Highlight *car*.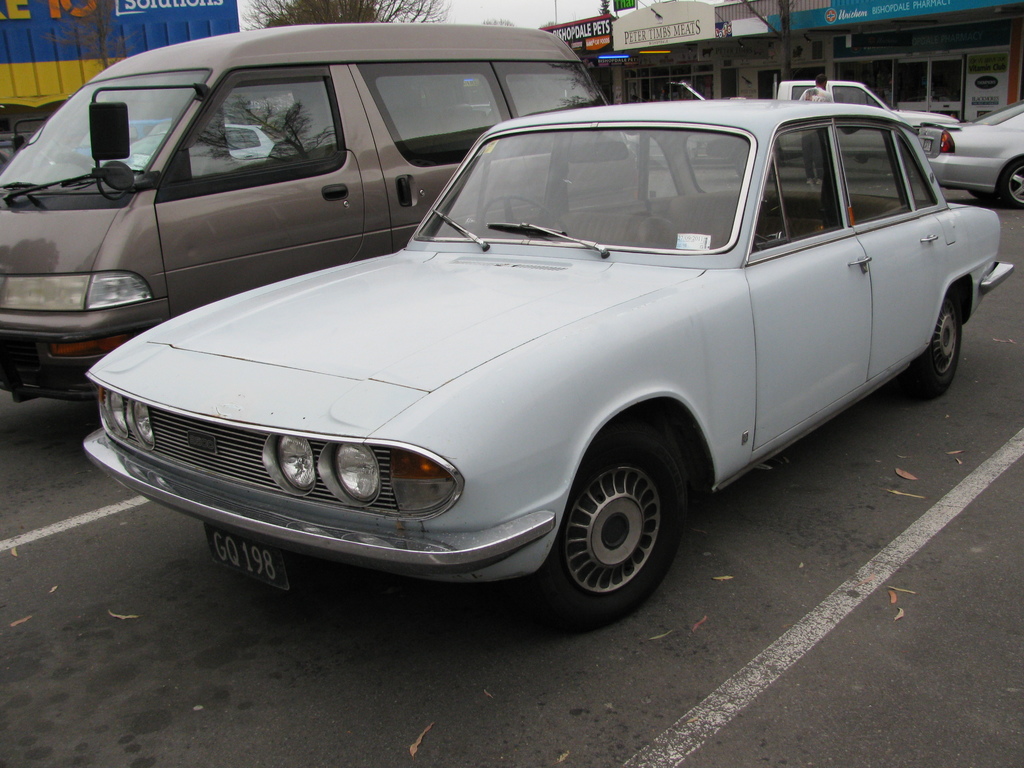
Highlighted region: detection(77, 93, 1020, 636).
